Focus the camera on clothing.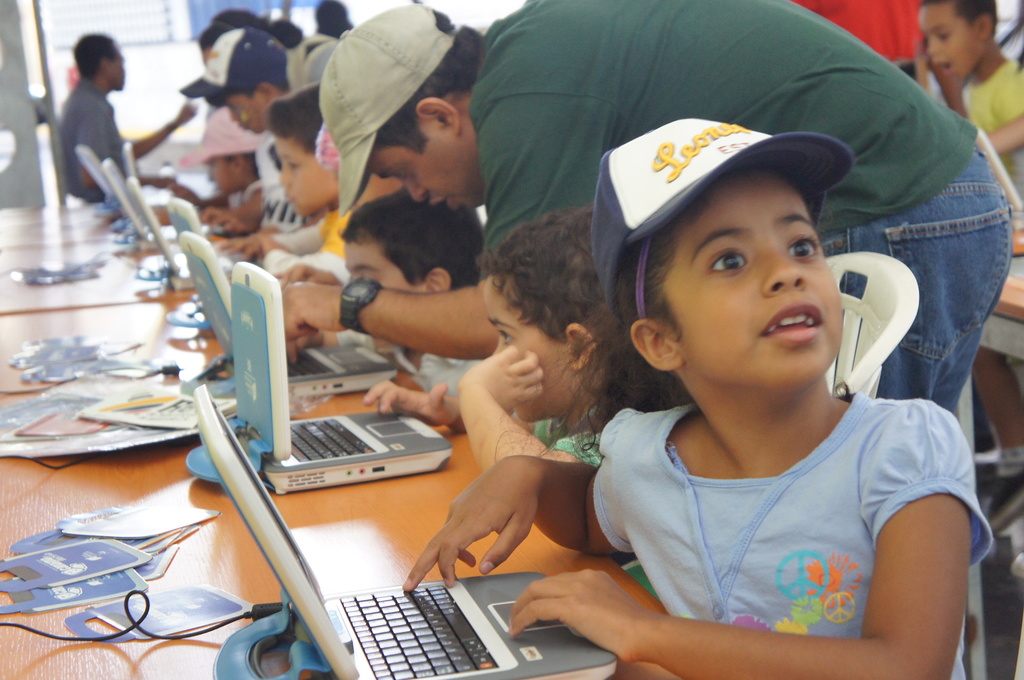
Focus region: (471, 0, 1018, 408).
